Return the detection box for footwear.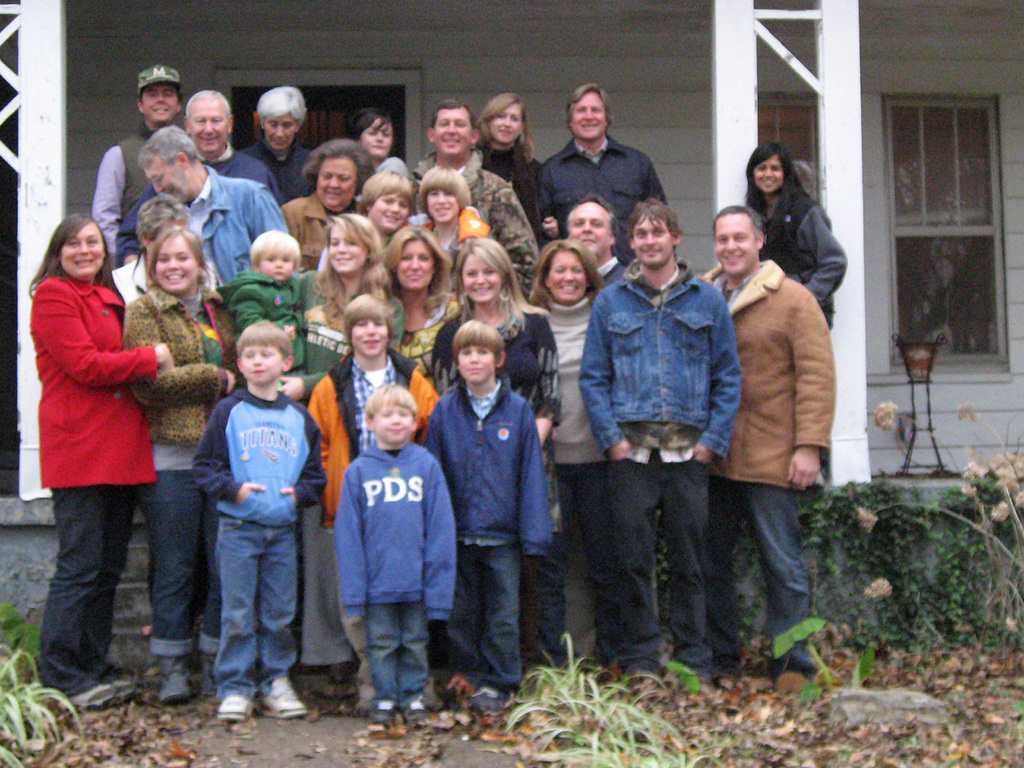
[202, 654, 217, 699].
